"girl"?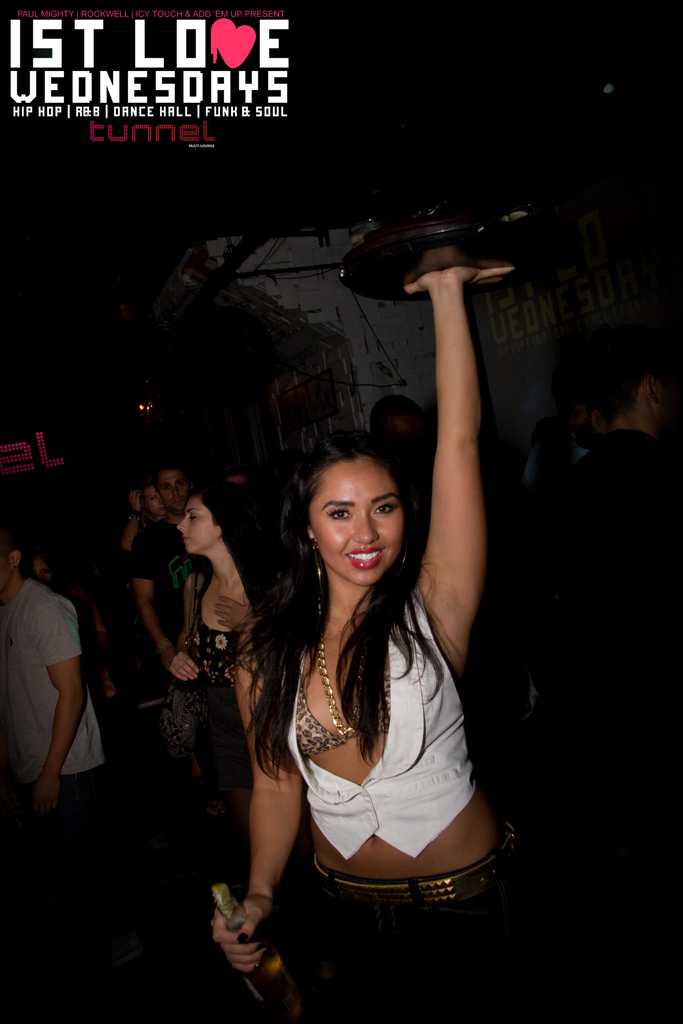
(x1=167, y1=486, x2=289, y2=796)
